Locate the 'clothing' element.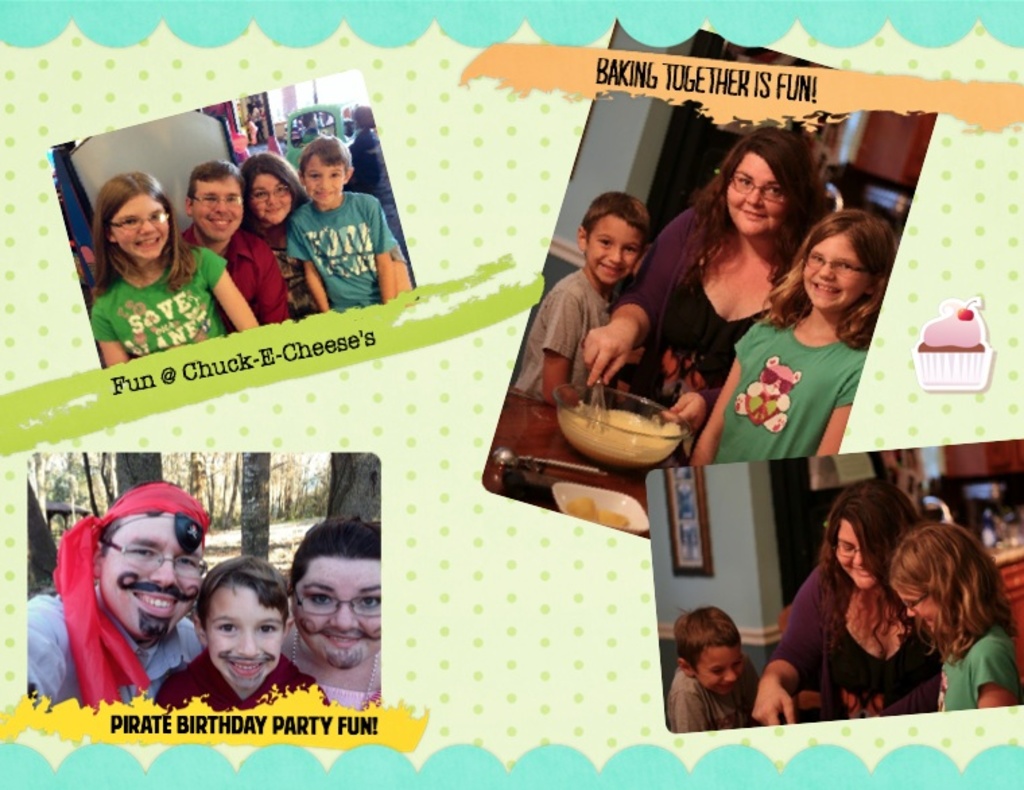
Element bbox: {"x1": 16, "y1": 576, "x2": 212, "y2": 701}.
